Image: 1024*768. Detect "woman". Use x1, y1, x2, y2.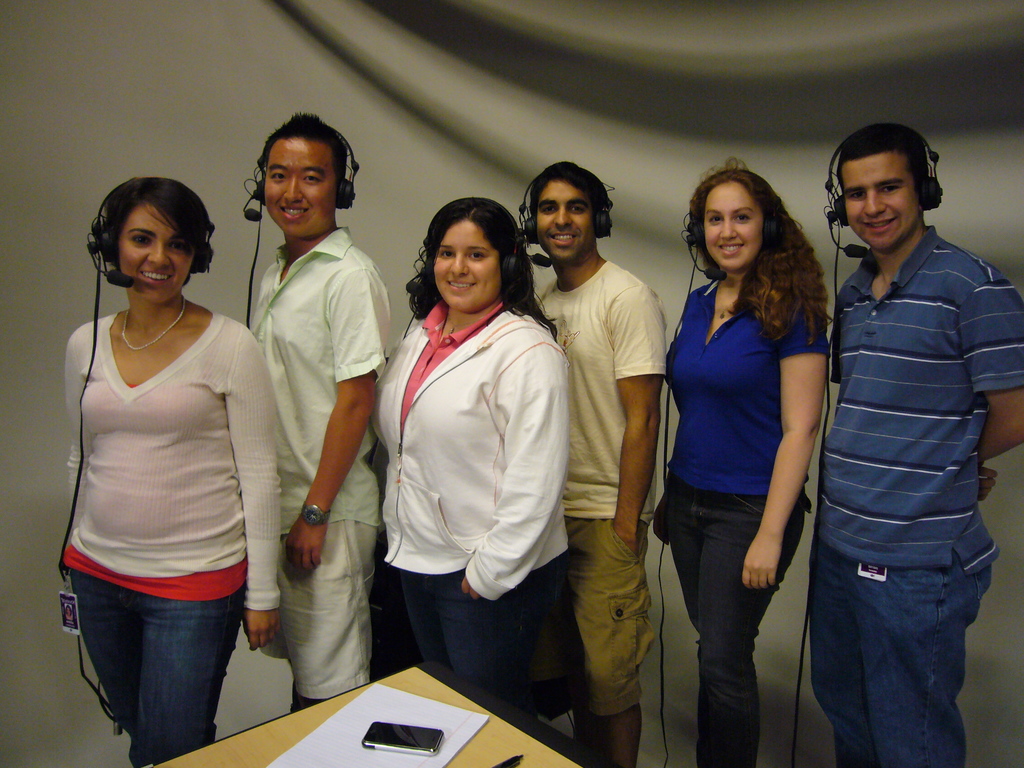
661, 154, 828, 767.
